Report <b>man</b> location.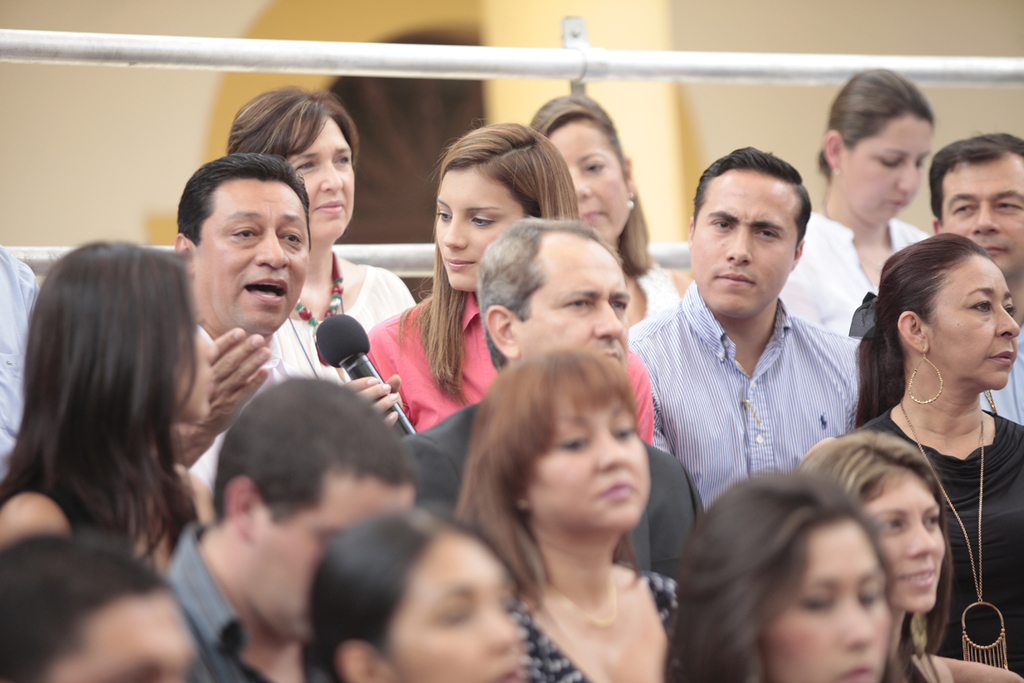
Report: x1=613 y1=138 x2=869 y2=511.
